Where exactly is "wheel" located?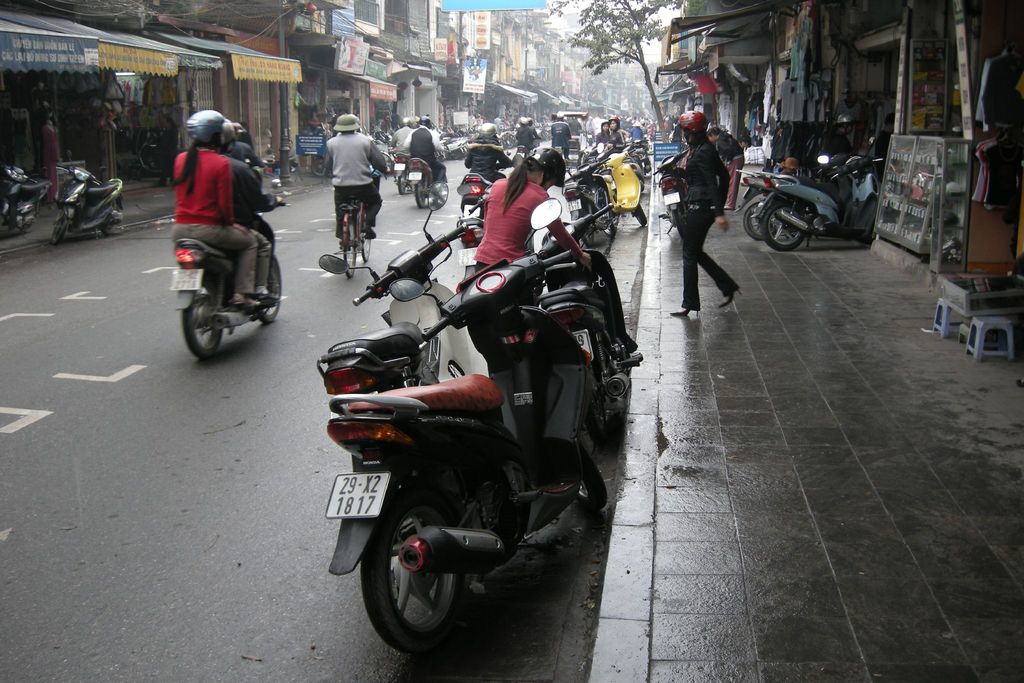
Its bounding box is (20,222,36,234).
